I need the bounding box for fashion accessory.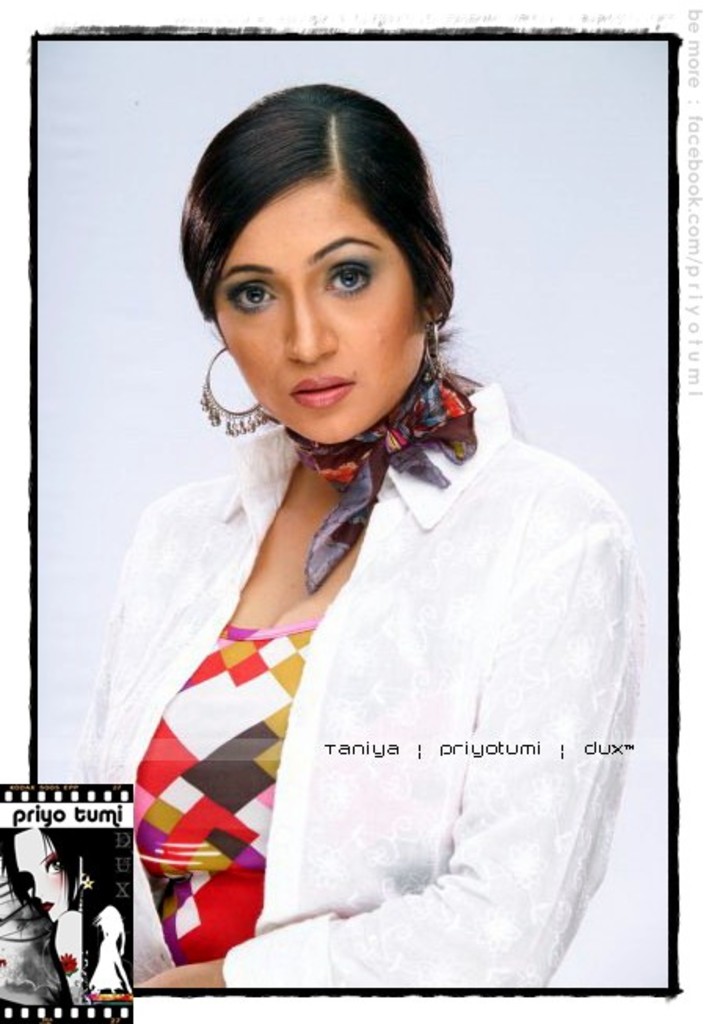
Here it is: {"x1": 278, "y1": 343, "x2": 474, "y2": 585}.
